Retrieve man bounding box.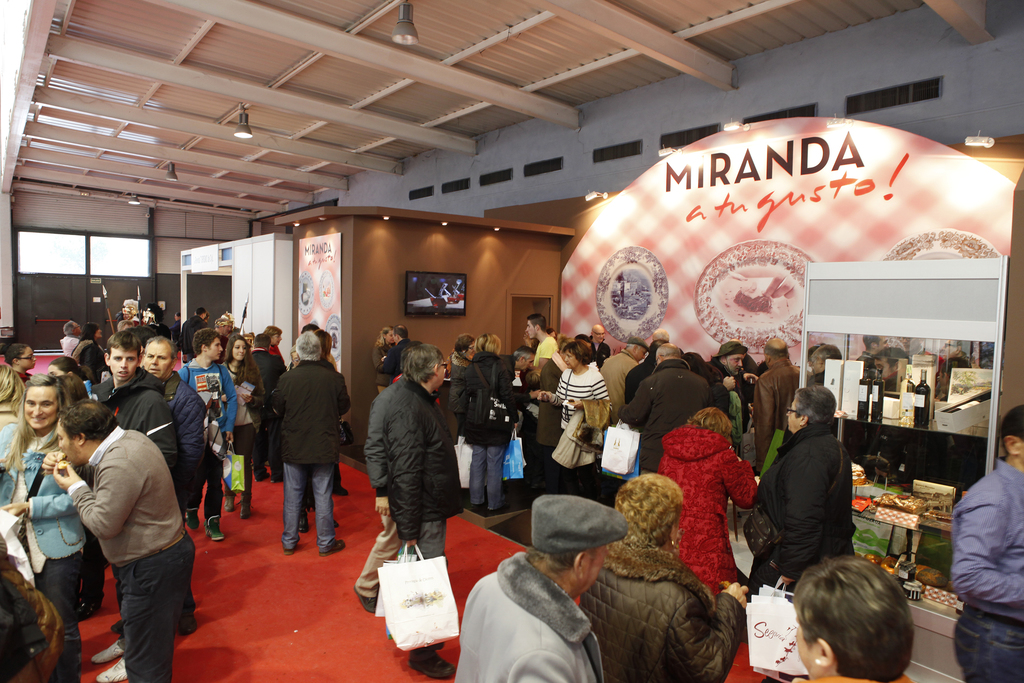
Bounding box: x1=497, y1=344, x2=541, y2=414.
